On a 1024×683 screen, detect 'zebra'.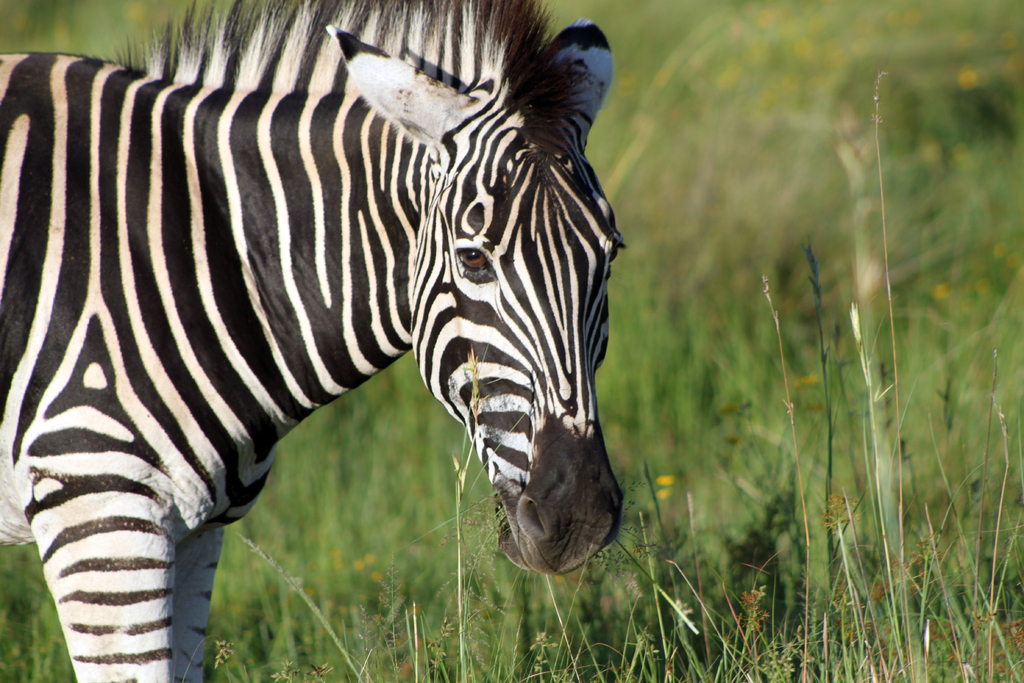
[x1=0, y1=0, x2=631, y2=682].
